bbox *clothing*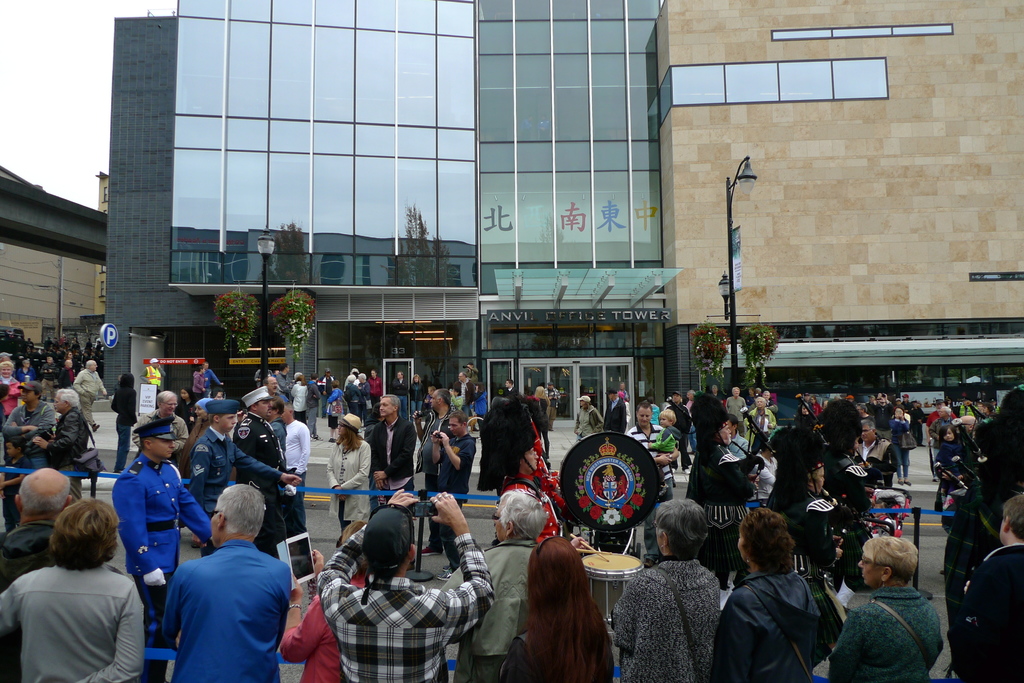
BBox(415, 412, 454, 552)
